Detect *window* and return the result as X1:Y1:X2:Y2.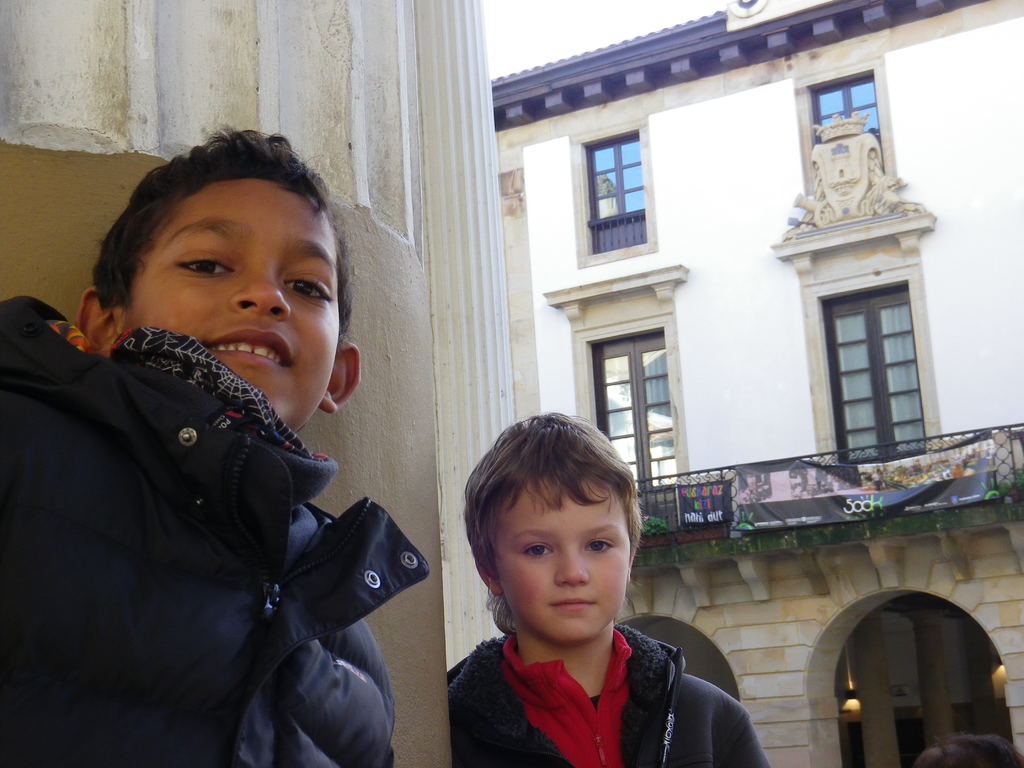
579:135:646:255.
